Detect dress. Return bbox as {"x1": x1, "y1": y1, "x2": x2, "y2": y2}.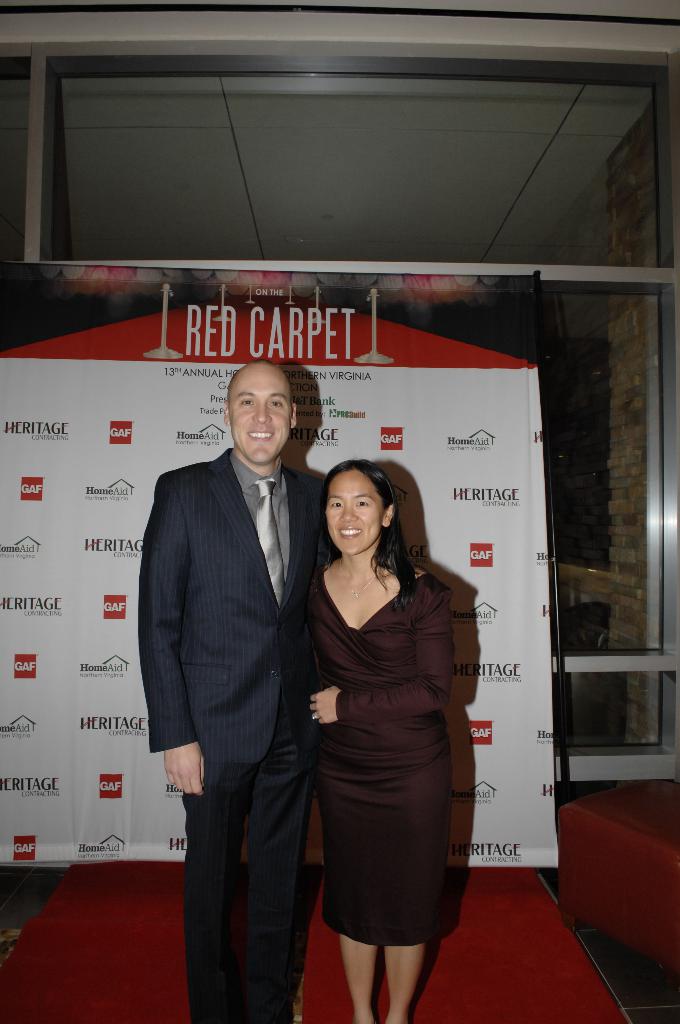
{"x1": 301, "y1": 569, "x2": 448, "y2": 948}.
